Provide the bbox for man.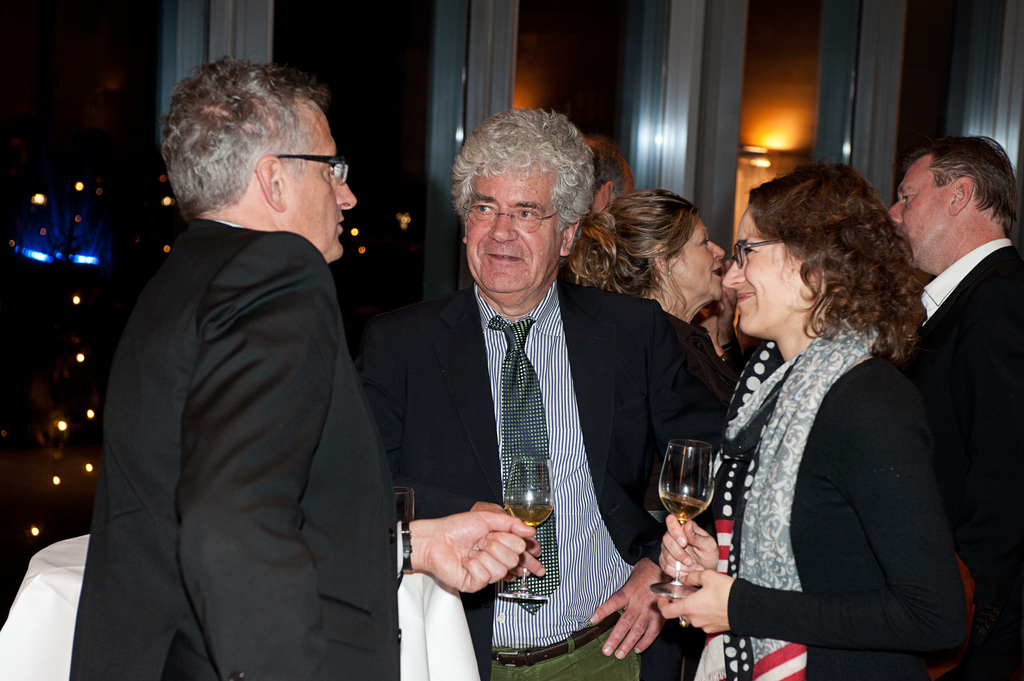
581 133 639 214.
